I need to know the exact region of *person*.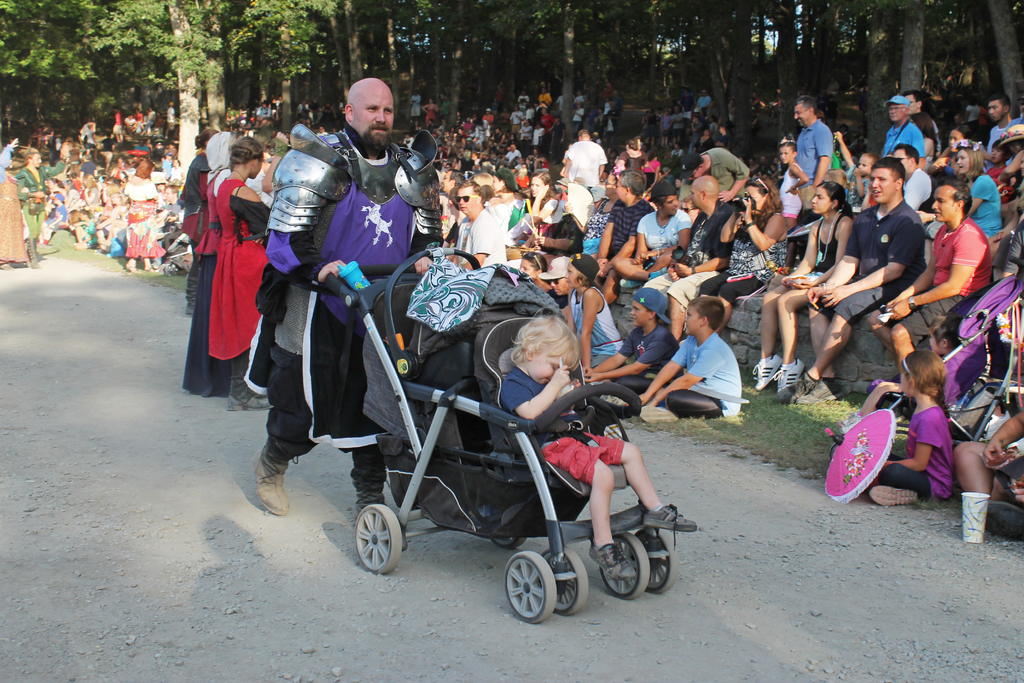
Region: detection(180, 133, 240, 399).
